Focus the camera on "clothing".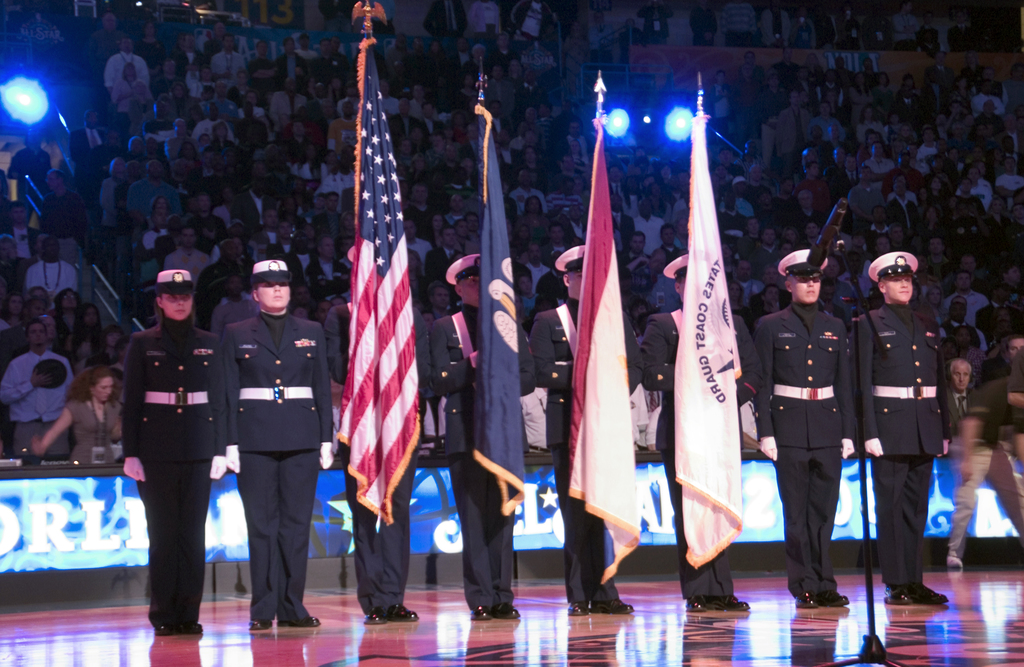
Focus region: bbox=(165, 243, 220, 291).
